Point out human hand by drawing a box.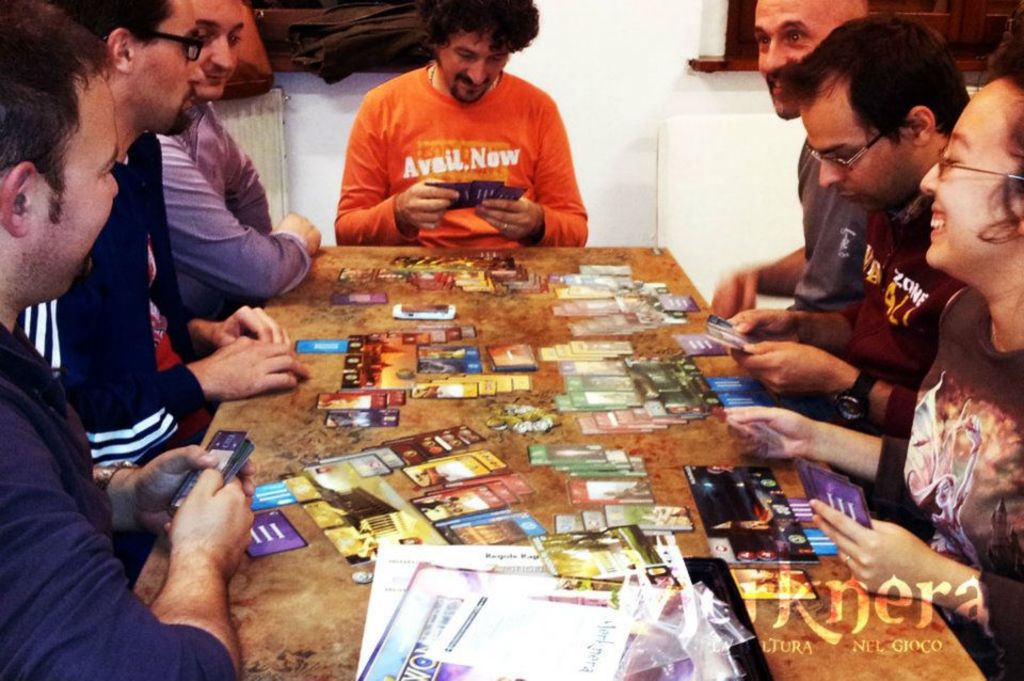
crop(730, 303, 803, 346).
